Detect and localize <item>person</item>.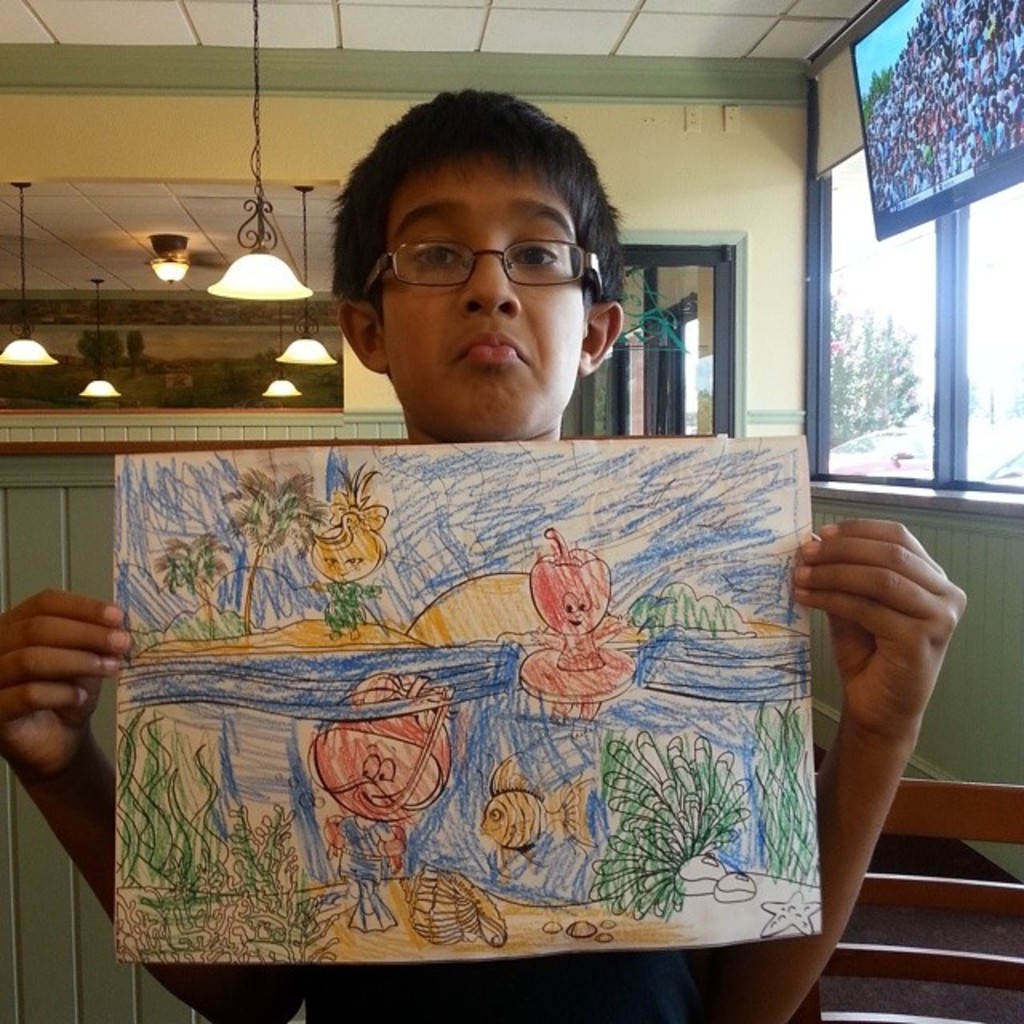
Localized at {"x1": 299, "y1": 488, "x2": 386, "y2": 587}.
